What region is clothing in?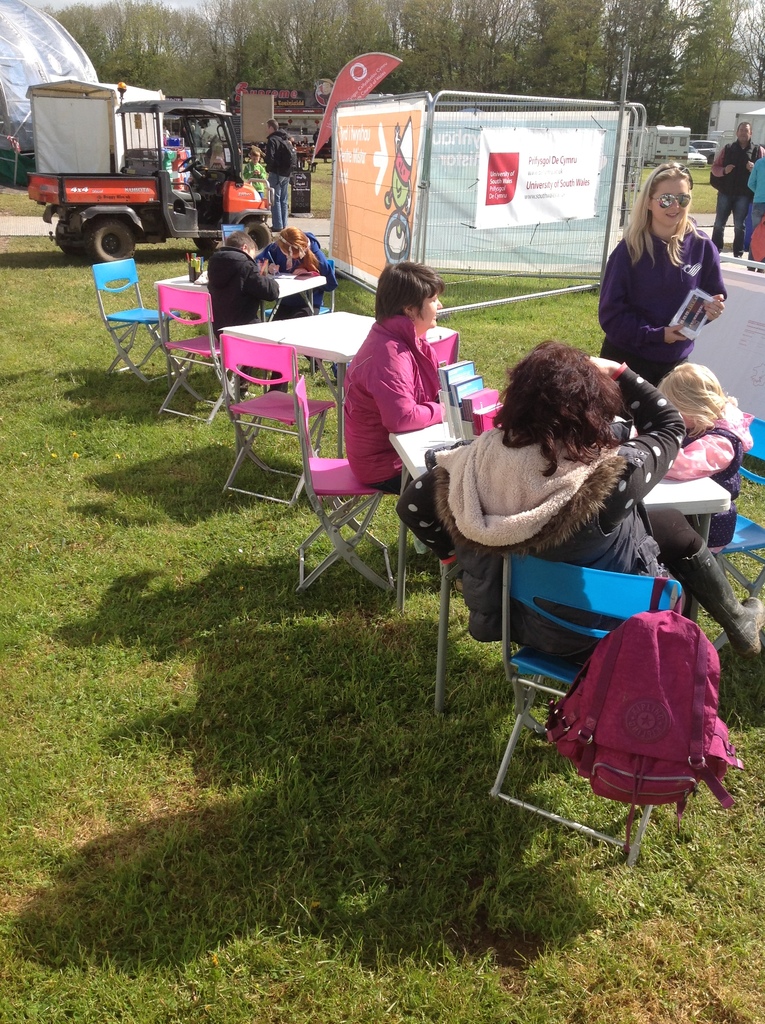
bbox=(255, 230, 339, 362).
